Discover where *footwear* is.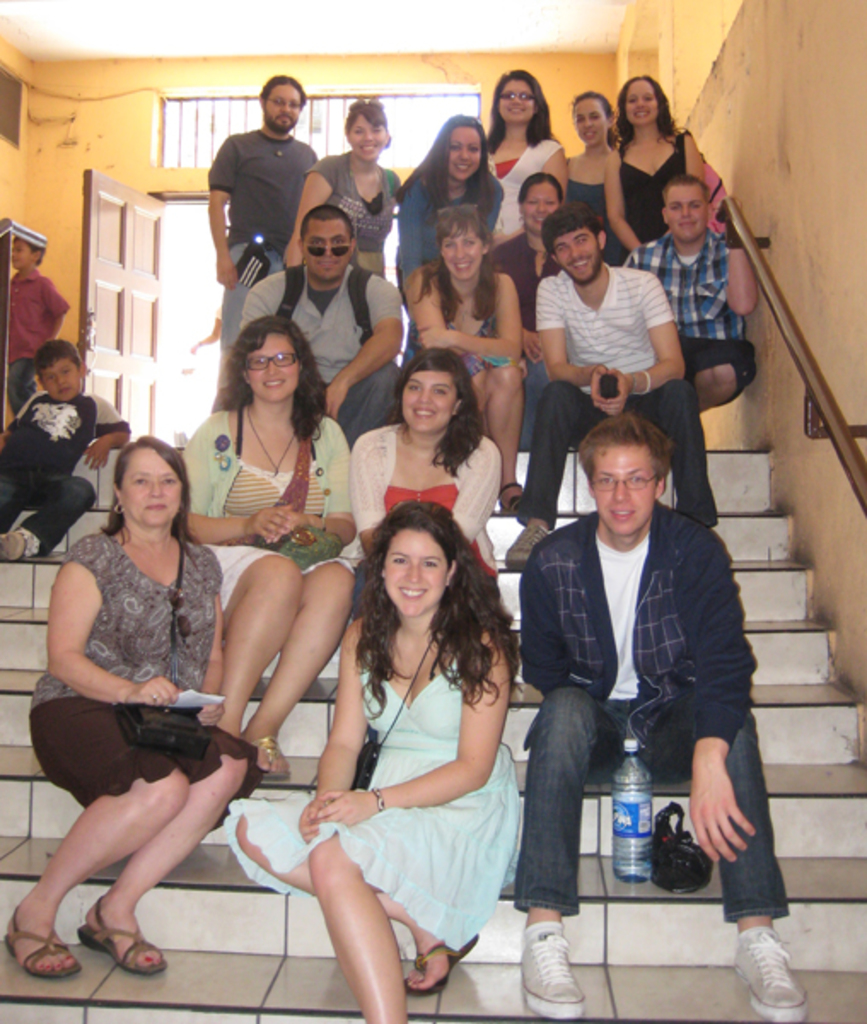
Discovered at [x1=500, y1=509, x2=560, y2=577].
